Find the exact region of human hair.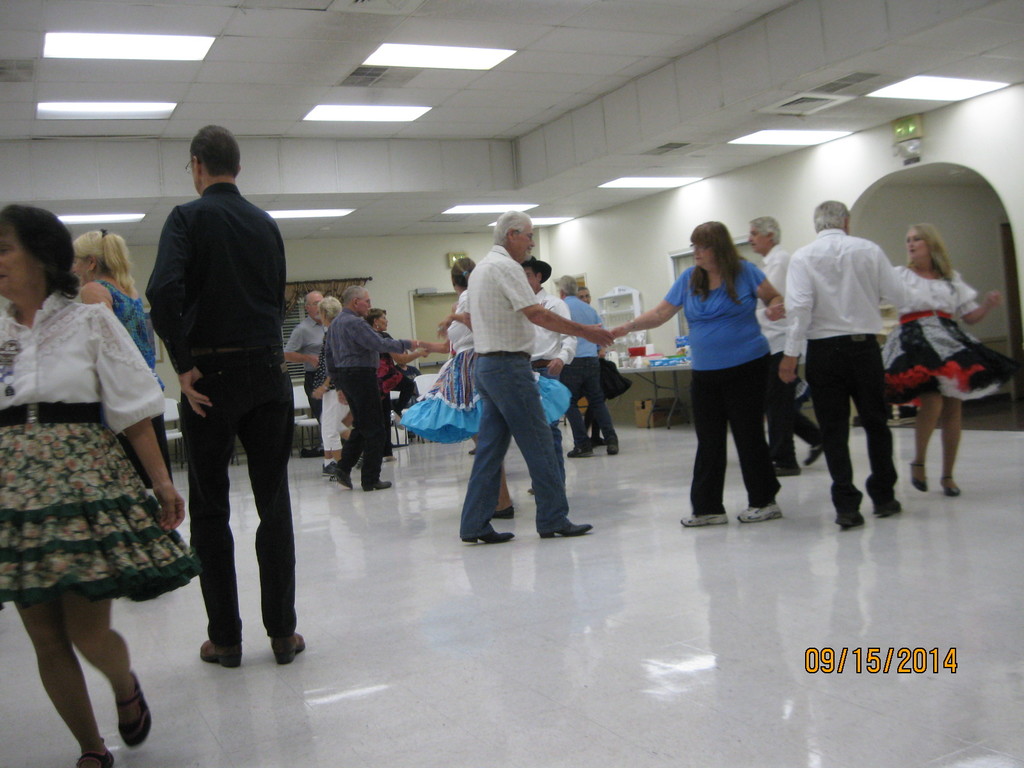
Exact region: (x1=558, y1=274, x2=577, y2=298).
